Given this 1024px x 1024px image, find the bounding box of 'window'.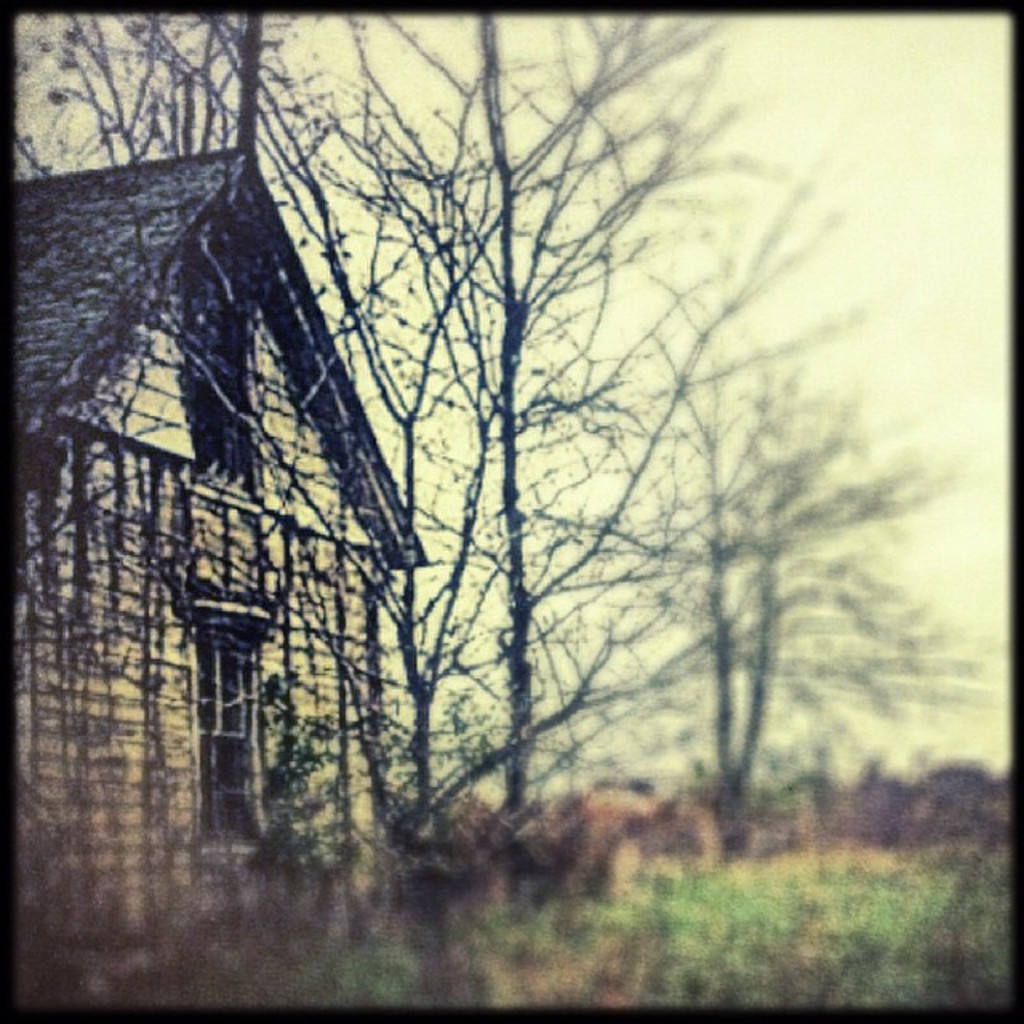
{"left": 190, "top": 613, "right": 266, "bottom": 846}.
